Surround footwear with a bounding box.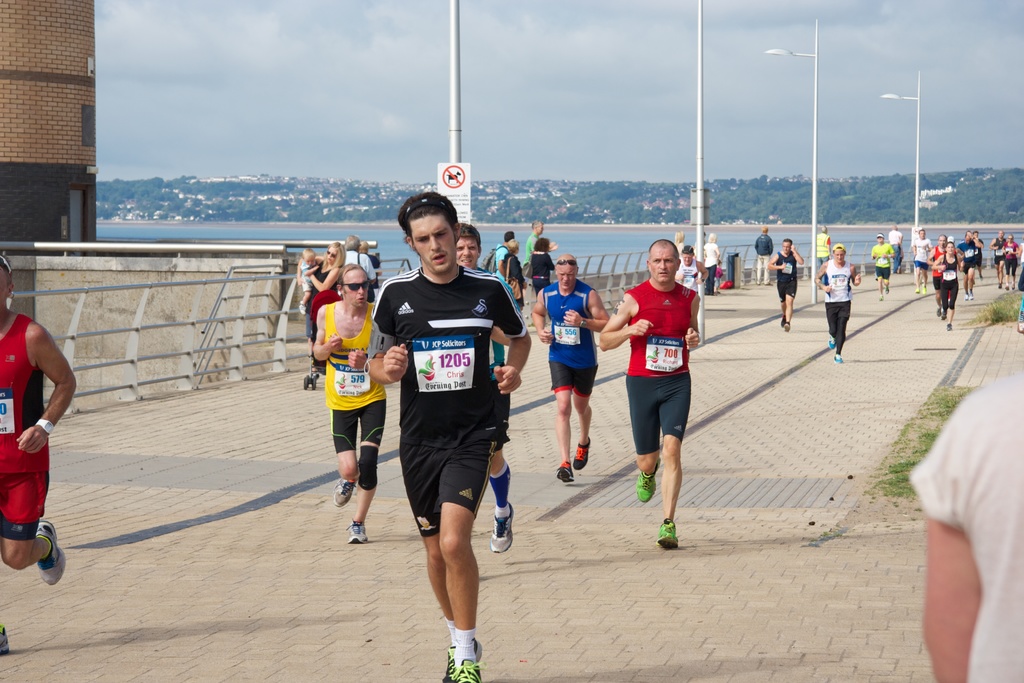
pyautogui.locateOnScreen(879, 296, 883, 300).
